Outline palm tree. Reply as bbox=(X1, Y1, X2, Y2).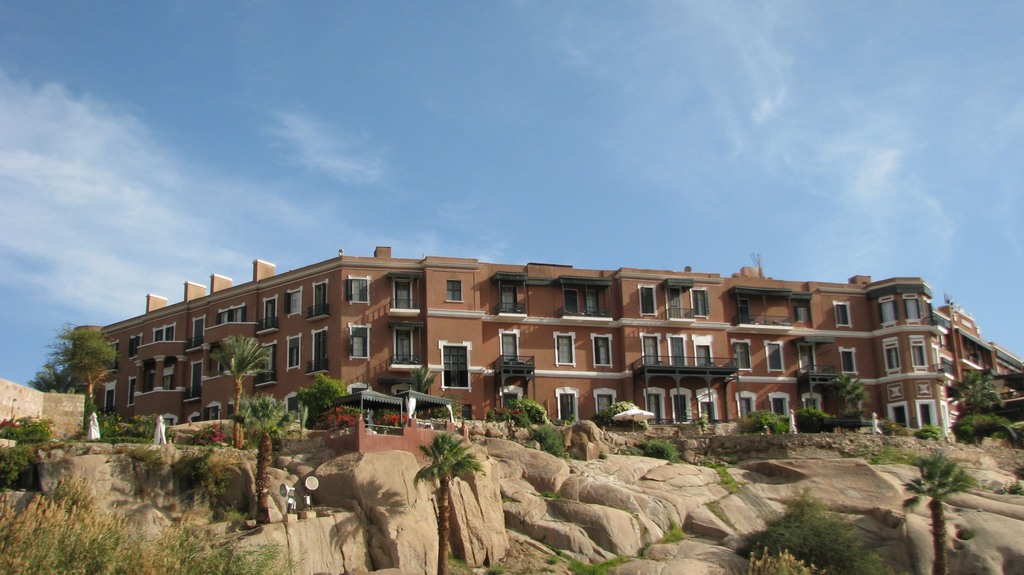
bbox=(57, 325, 122, 444).
